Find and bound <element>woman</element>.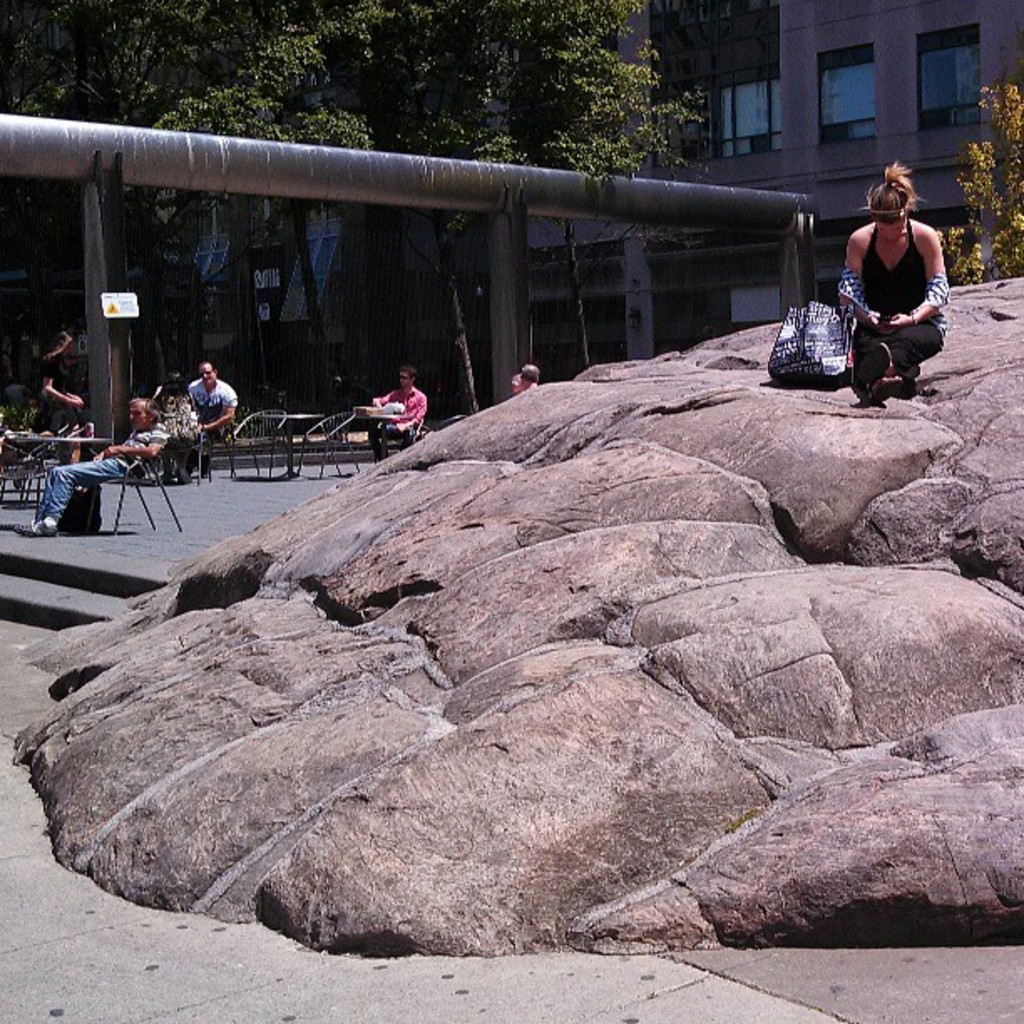
Bound: x1=822, y1=162, x2=969, y2=392.
